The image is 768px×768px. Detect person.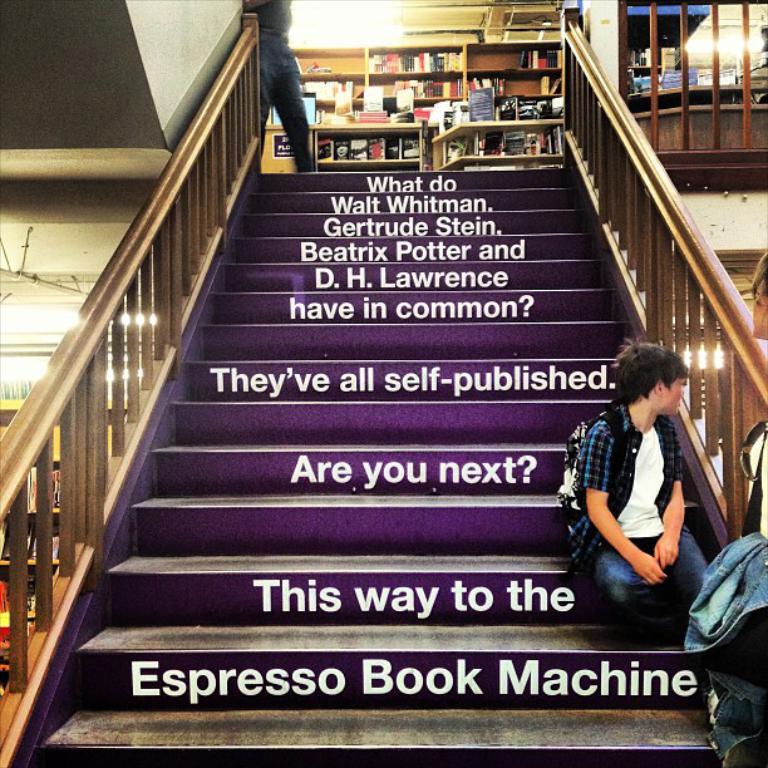
Detection: pyautogui.locateOnScreen(240, 0, 310, 174).
